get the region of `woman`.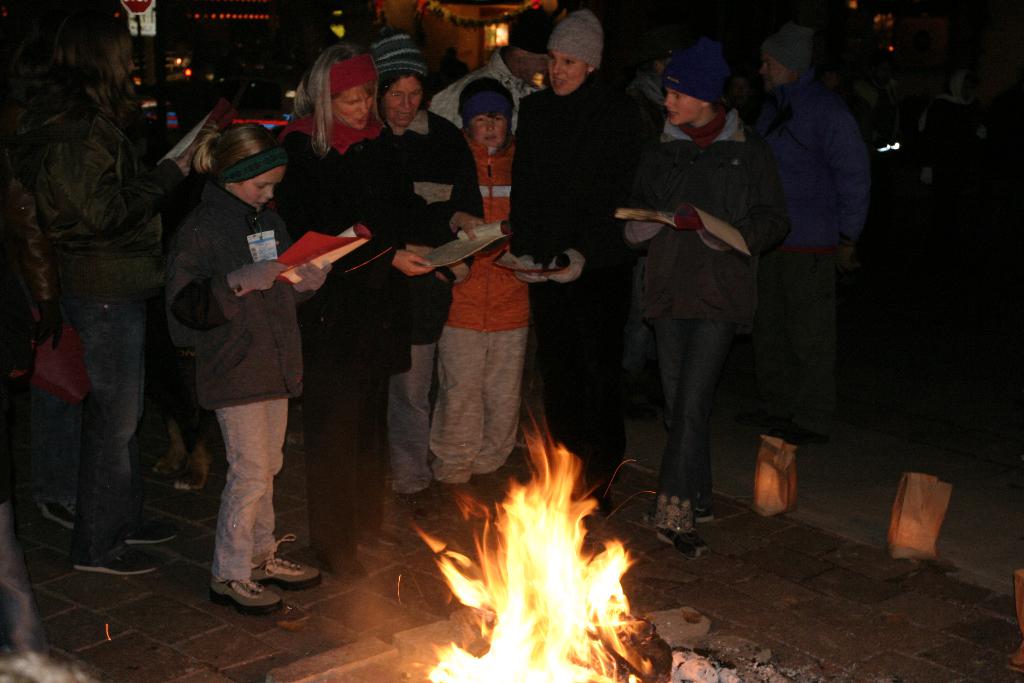
left=507, top=10, right=663, bottom=516.
